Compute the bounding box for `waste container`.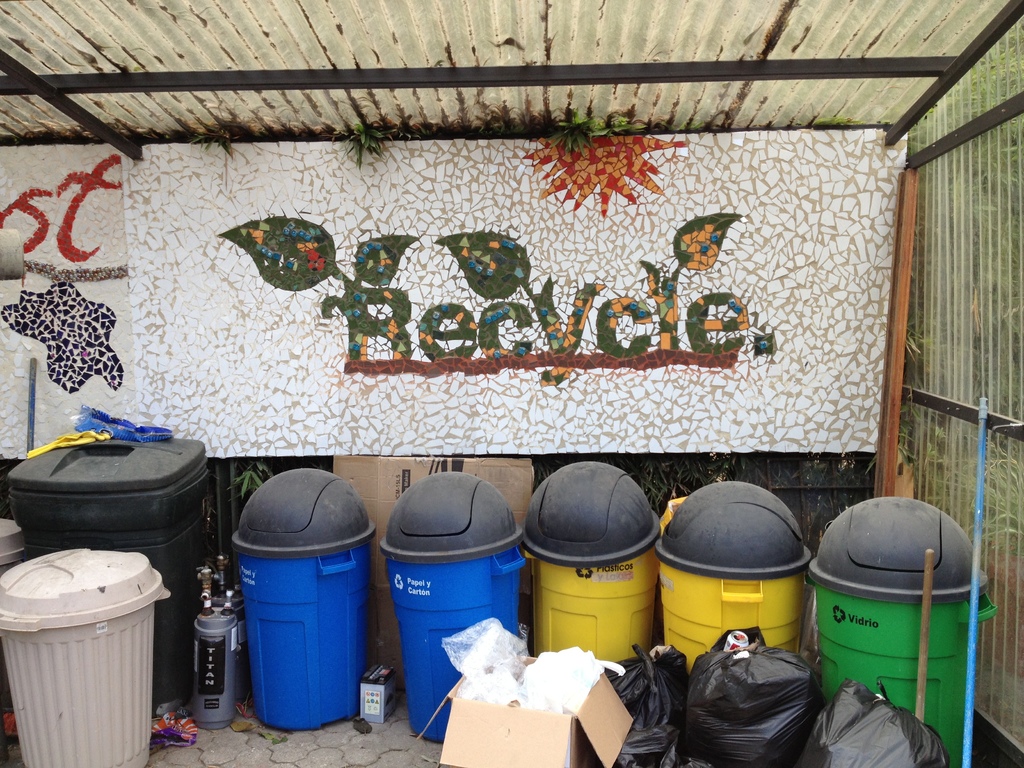
l=377, t=476, r=534, b=741.
